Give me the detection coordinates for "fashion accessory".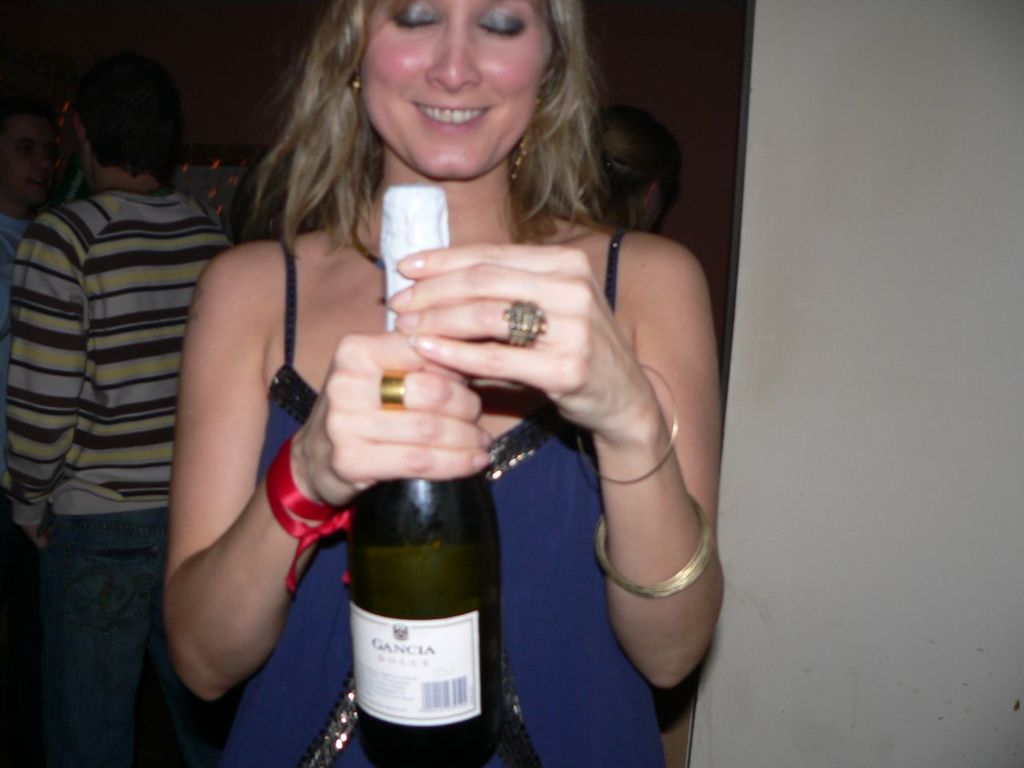
region(379, 368, 410, 414).
